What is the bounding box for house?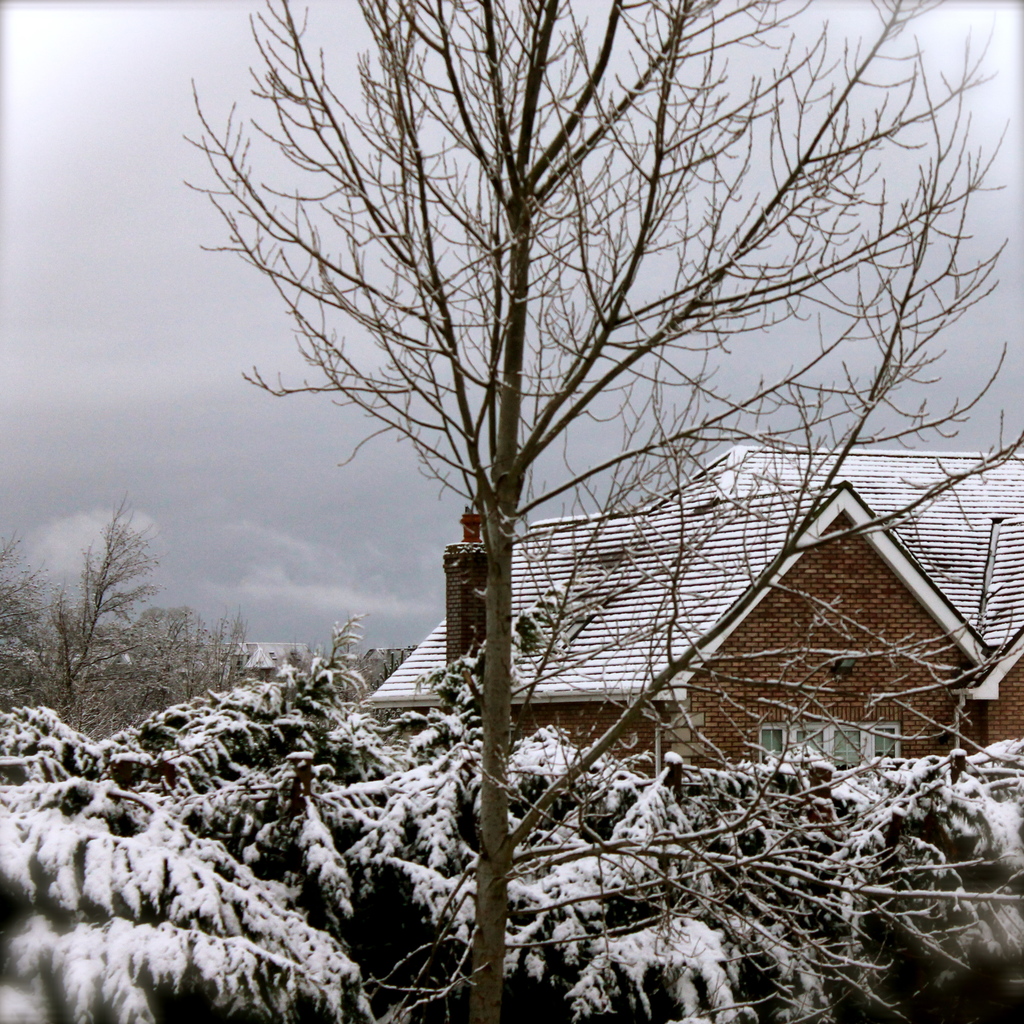
(x1=361, y1=448, x2=1023, y2=783).
